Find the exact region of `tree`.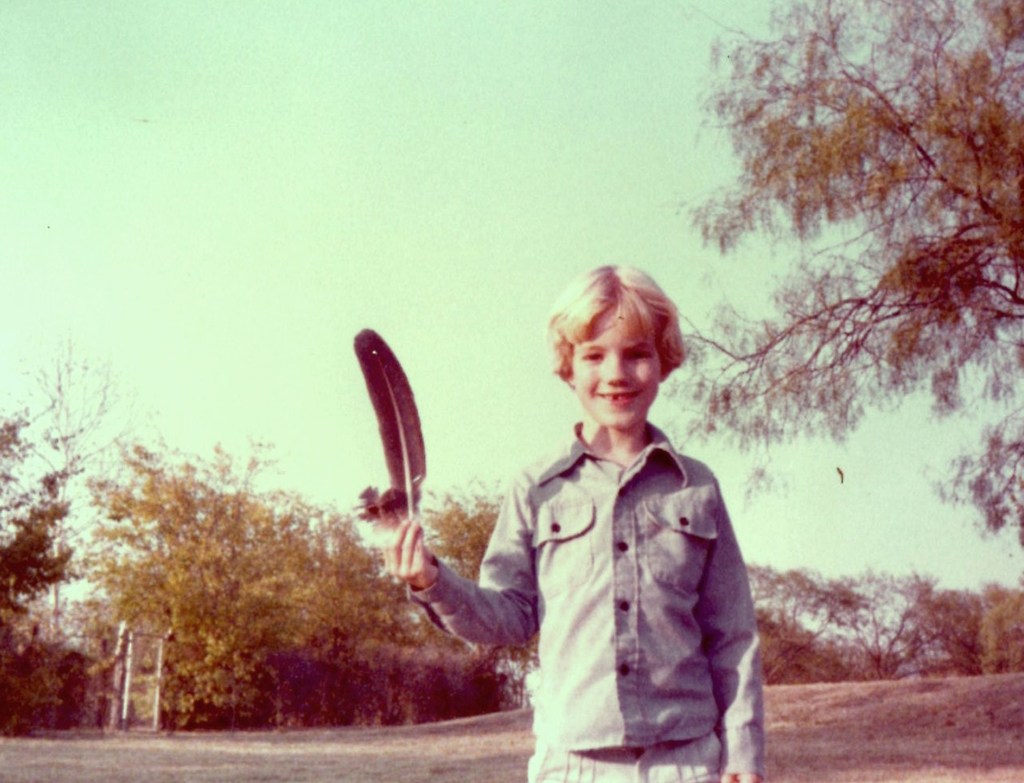
Exact region: bbox(666, 20, 1006, 521).
